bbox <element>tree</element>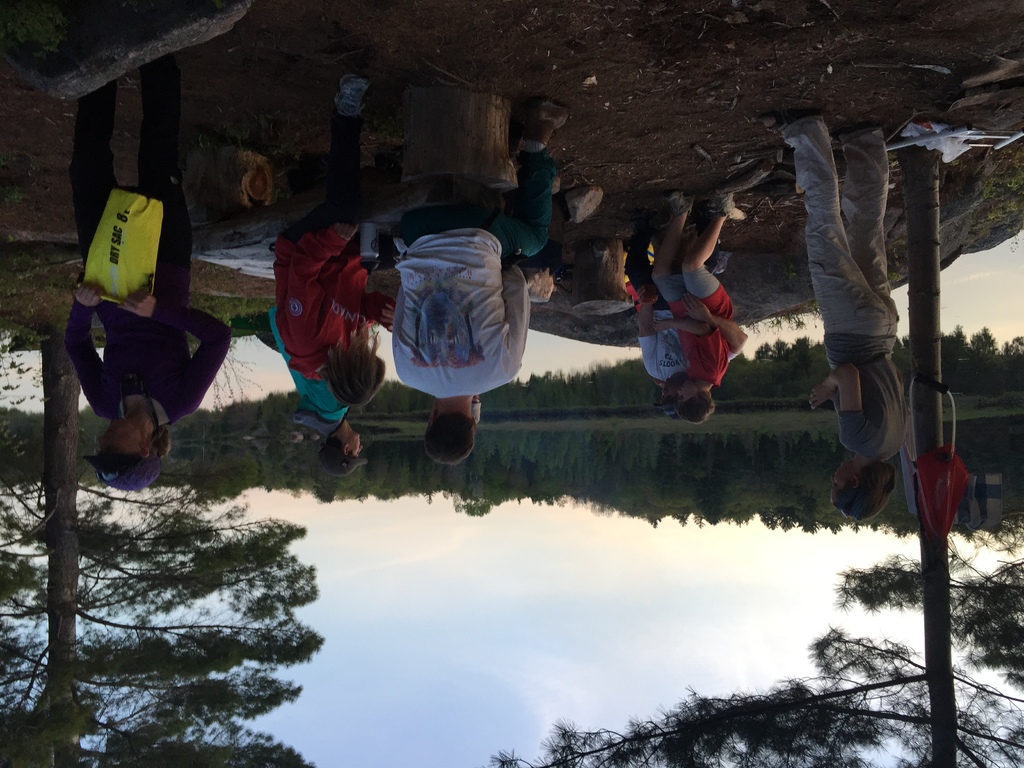
0, 323, 328, 767
